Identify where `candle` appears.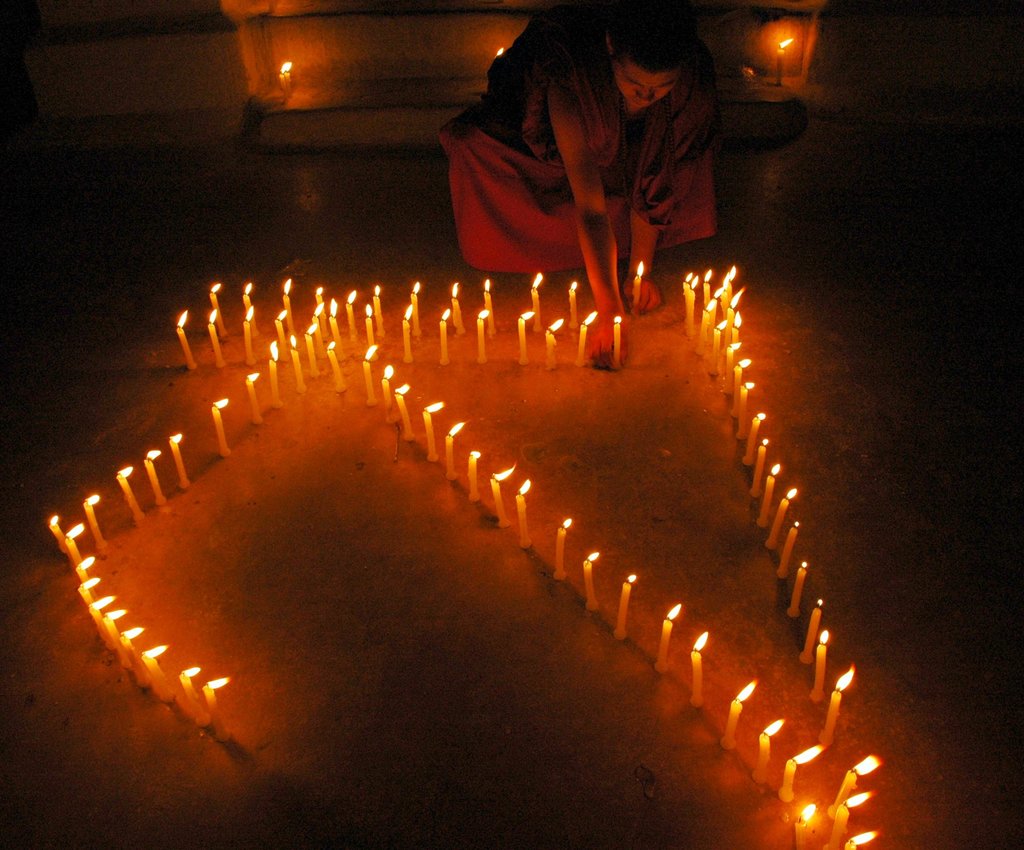
Appears at {"x1": 76, "y1": 578, "x2": 99, "y2": 611}.
